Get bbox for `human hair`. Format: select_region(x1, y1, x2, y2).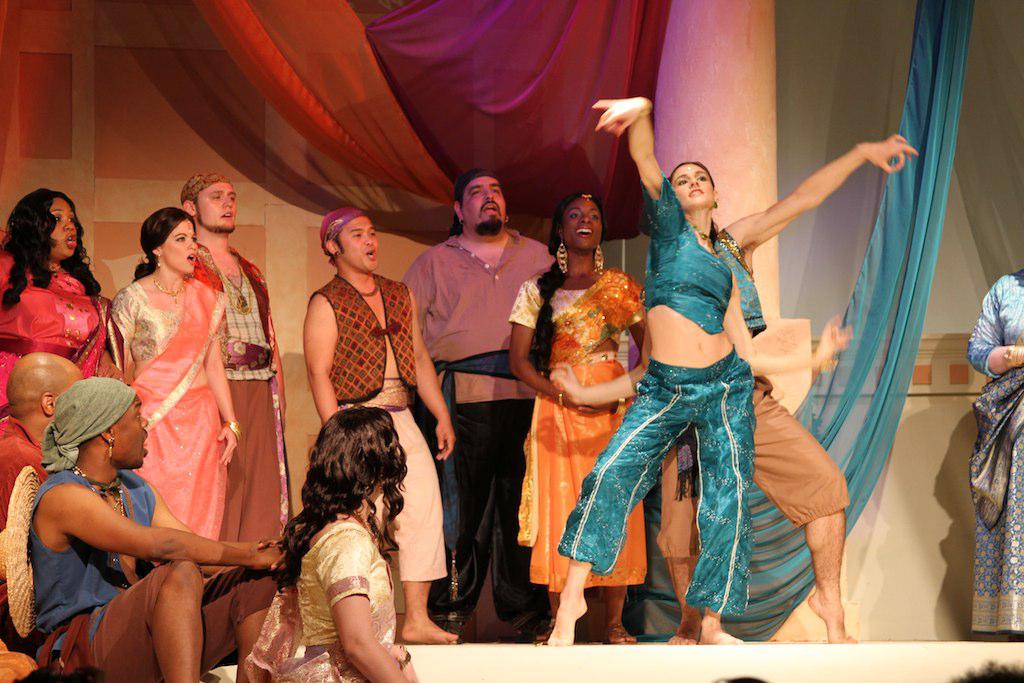
select_region(0, 187, 104, 304).
